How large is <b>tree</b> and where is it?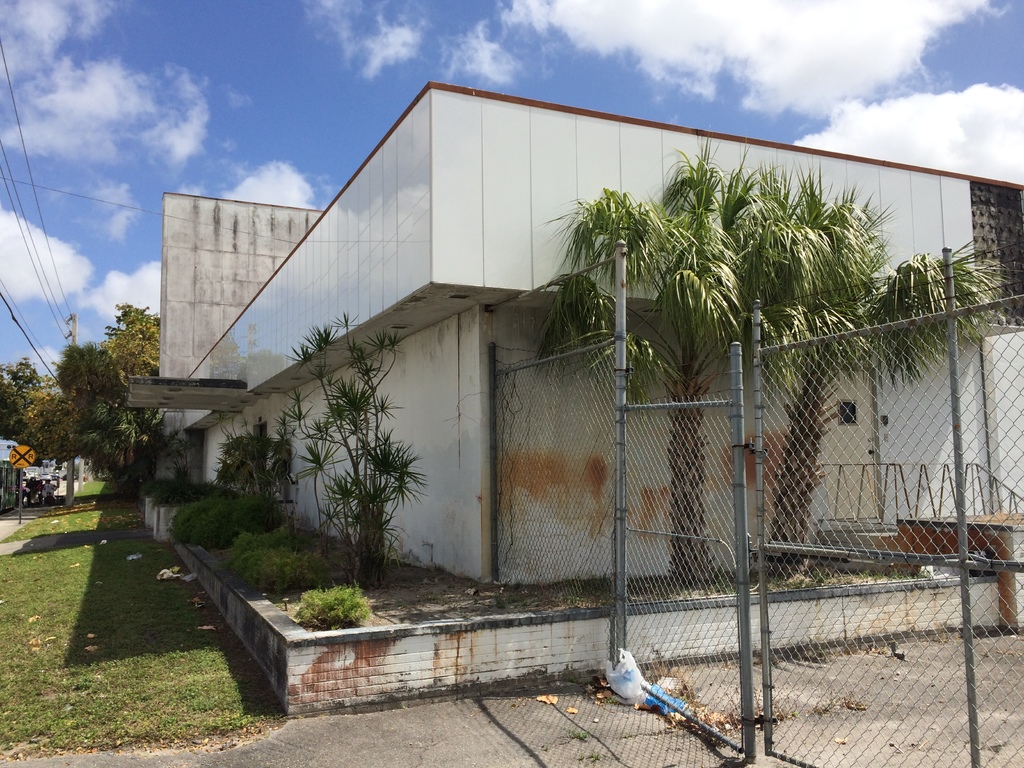
Bounding box: [531,122,782,584].
